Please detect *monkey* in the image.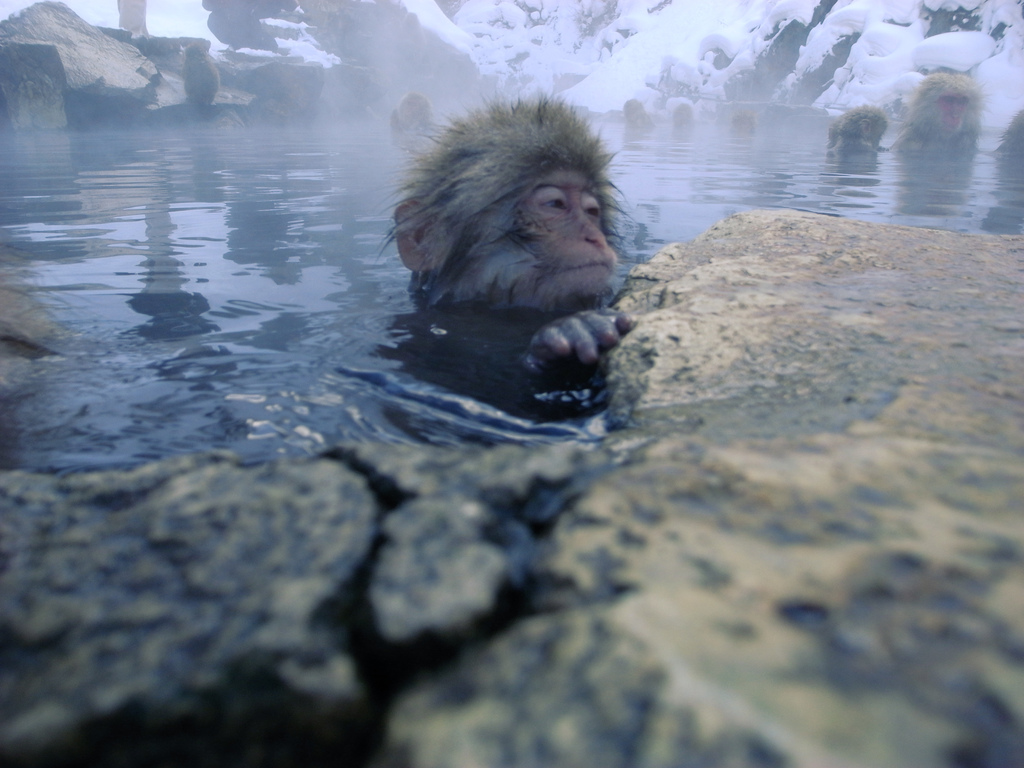
region(383, 95, 655, 390).
